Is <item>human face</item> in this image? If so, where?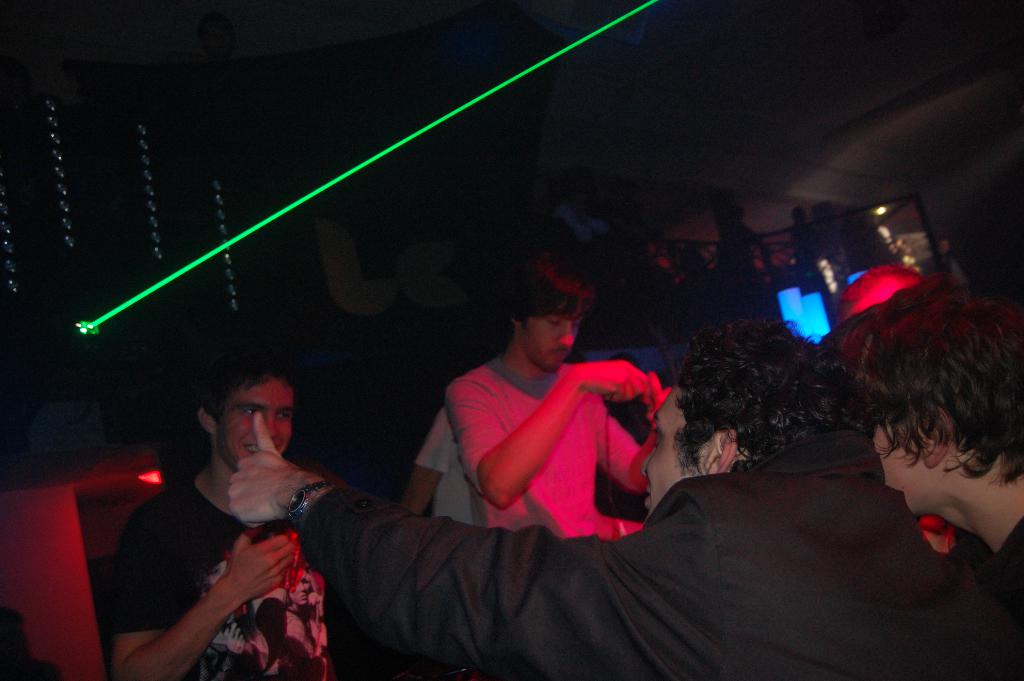
Yes, at [left=638, top=404, right=680, bottom=518].
